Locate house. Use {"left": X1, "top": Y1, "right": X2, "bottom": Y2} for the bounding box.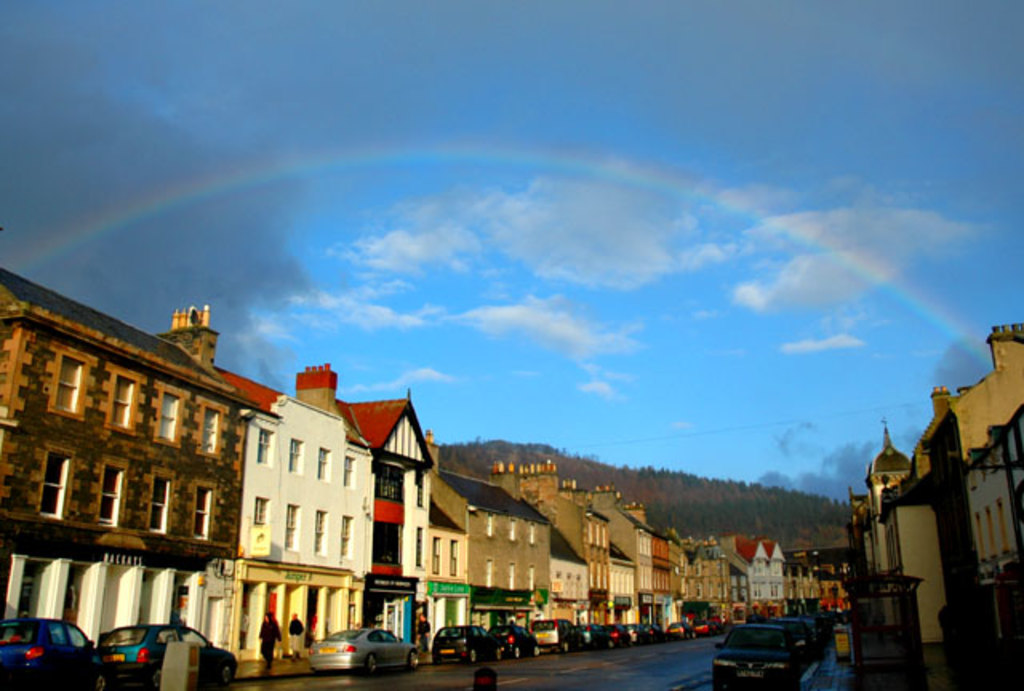
{"left": 421, "top": 494, "right": 472, "bottom": 665}.
